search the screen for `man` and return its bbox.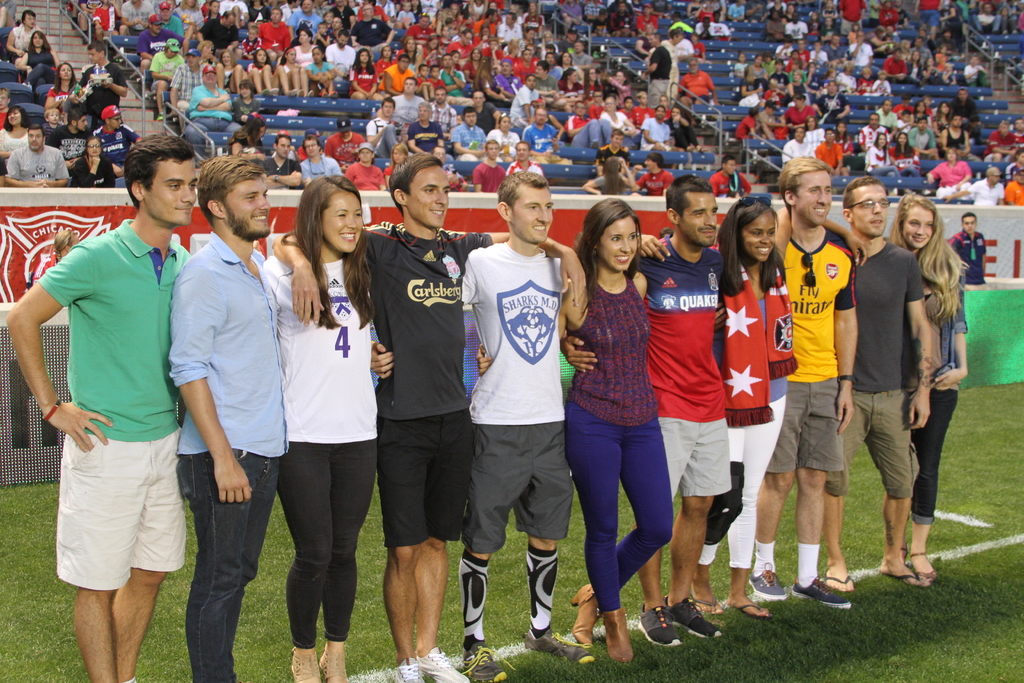
Found: 80 37 127 128.
